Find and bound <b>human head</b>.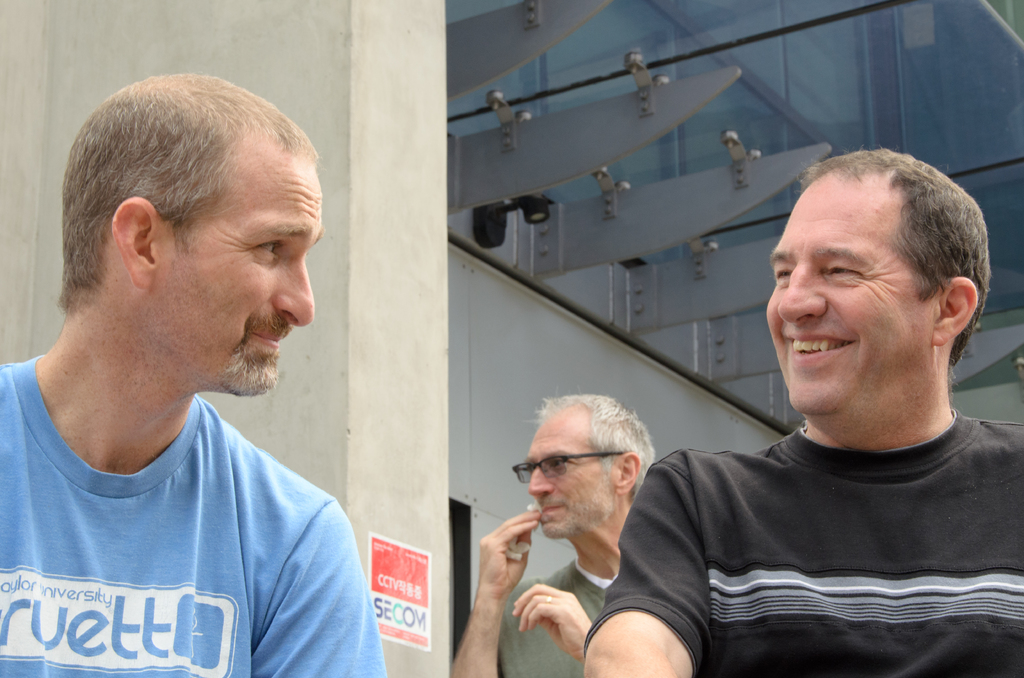
Bound: {"x1": 532, "y1": 392, "x2": 651, "y2": 538}.
